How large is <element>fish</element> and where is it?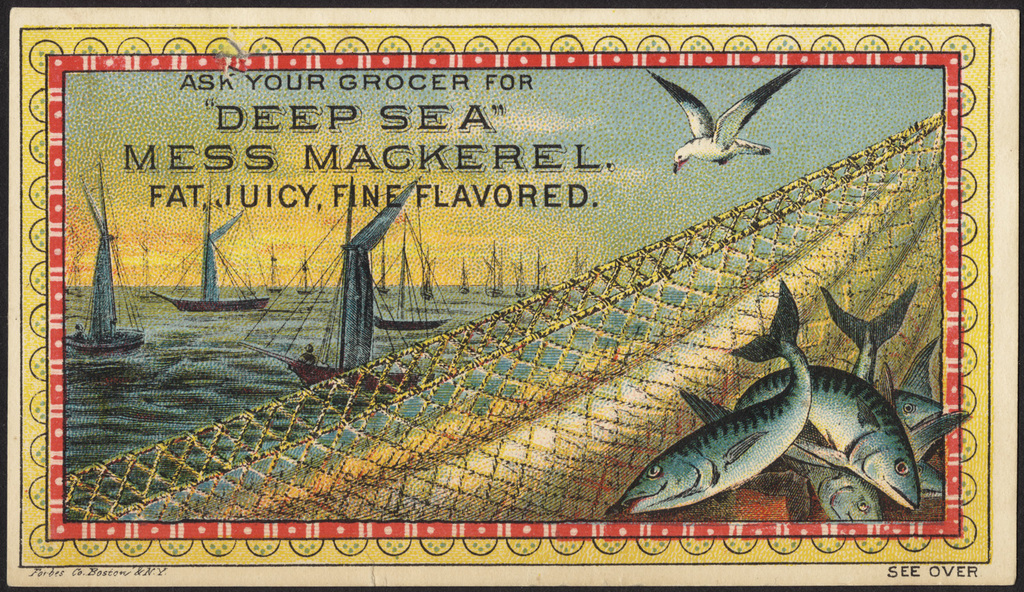
Bounding box: l=892, t=345, r=939, b=458.
